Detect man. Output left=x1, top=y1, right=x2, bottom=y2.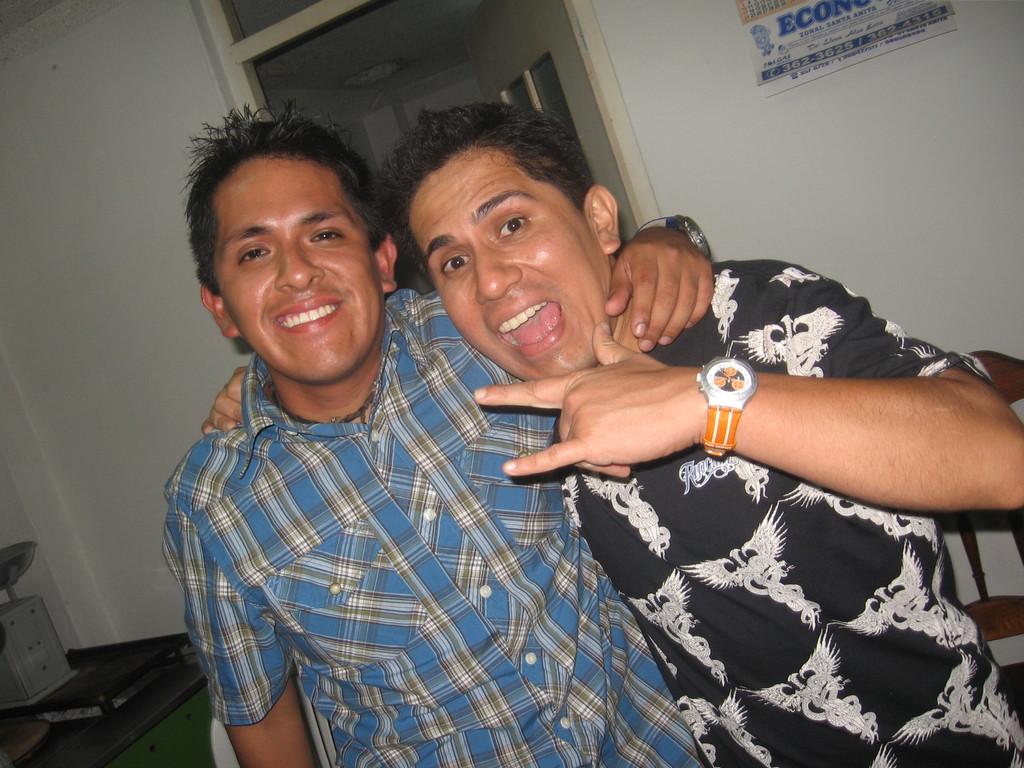
left=159, top=99, right=710, bottom=767.
